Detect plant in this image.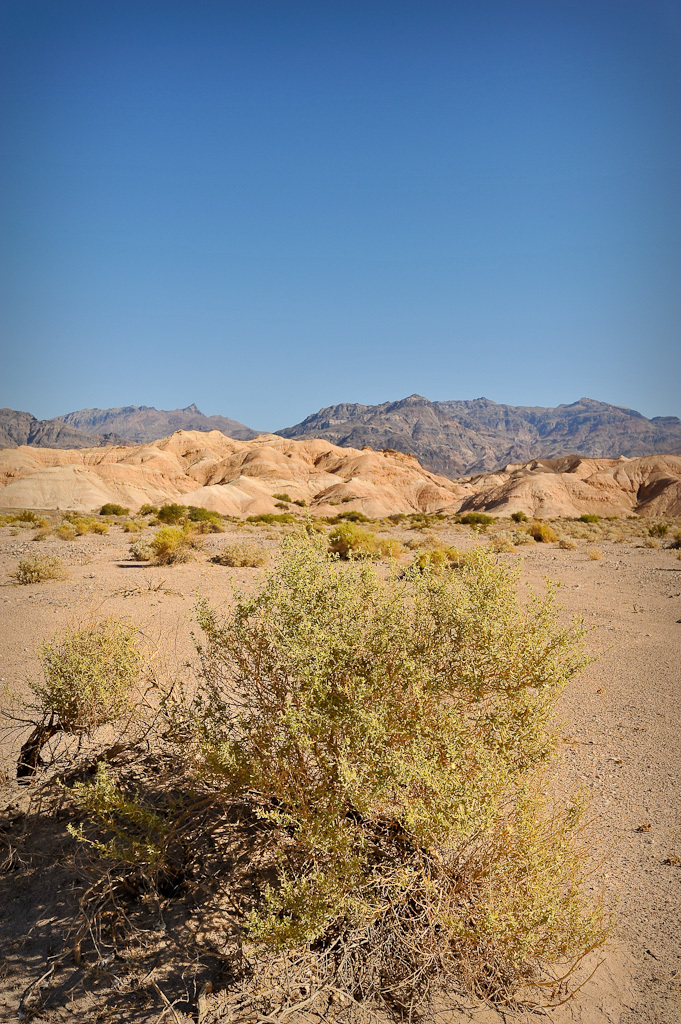
Detection: [487, 524, 519, 565].
